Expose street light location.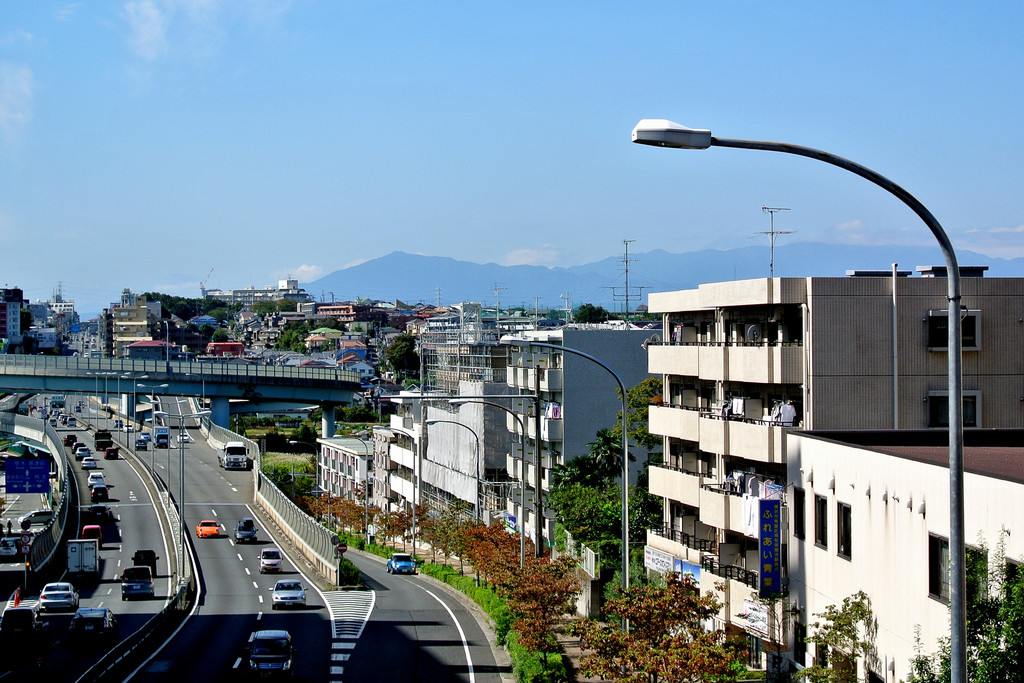
Exposed at (left=425, top=414, right=488, bottom=536).
